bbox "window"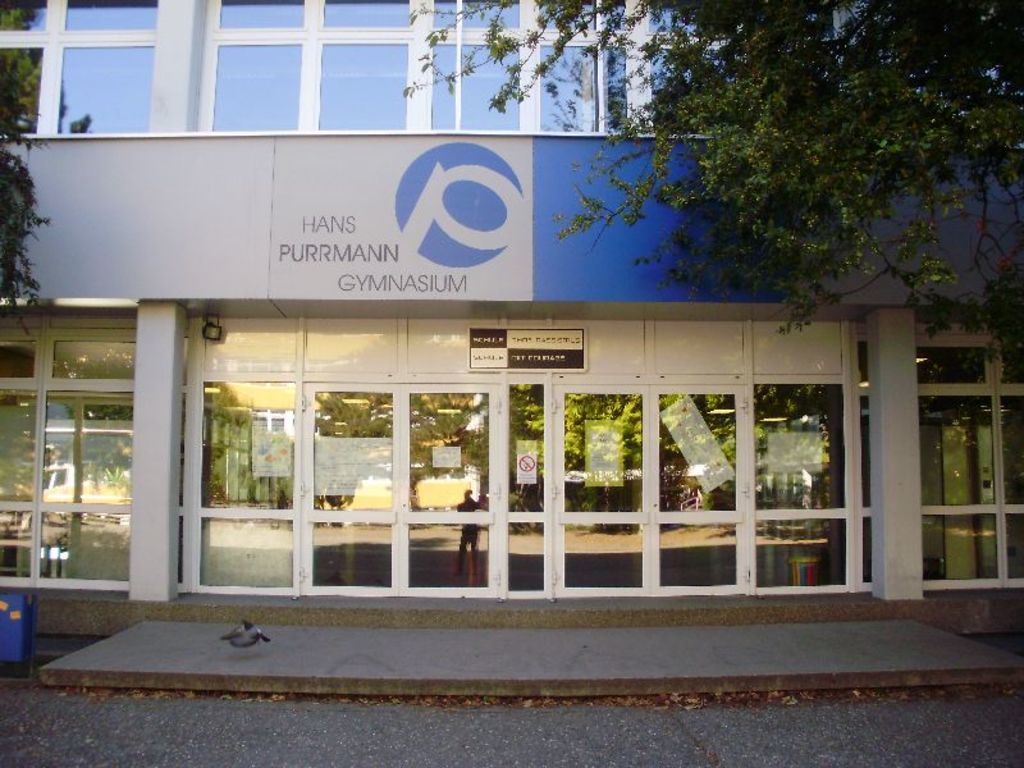
crop(0, 330, 131, 591)
